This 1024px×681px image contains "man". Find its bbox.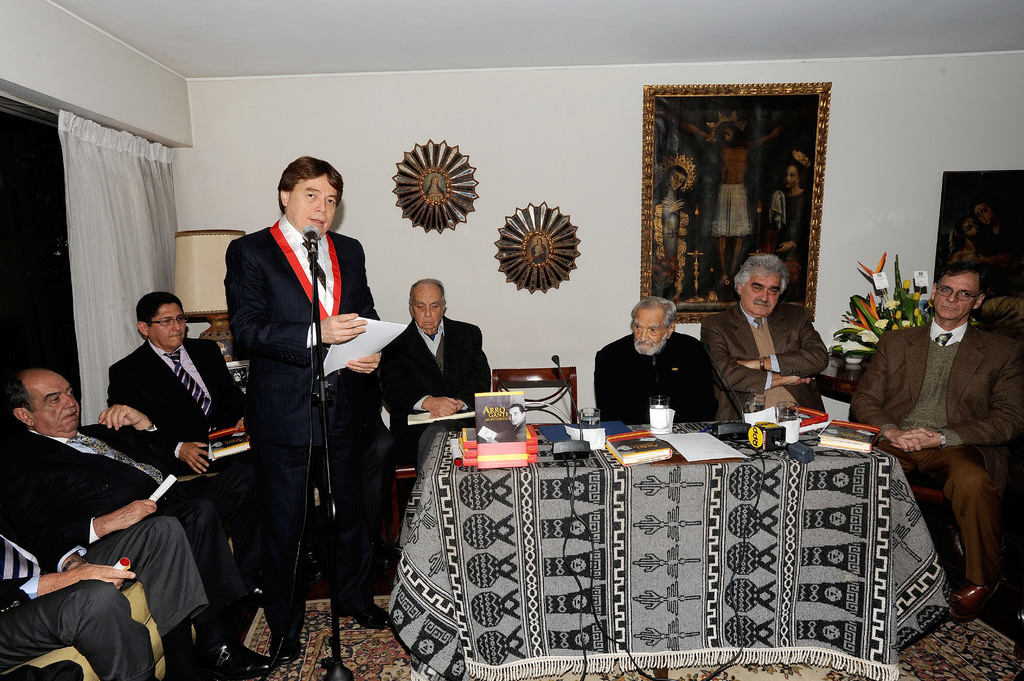
678 119 788 292.
